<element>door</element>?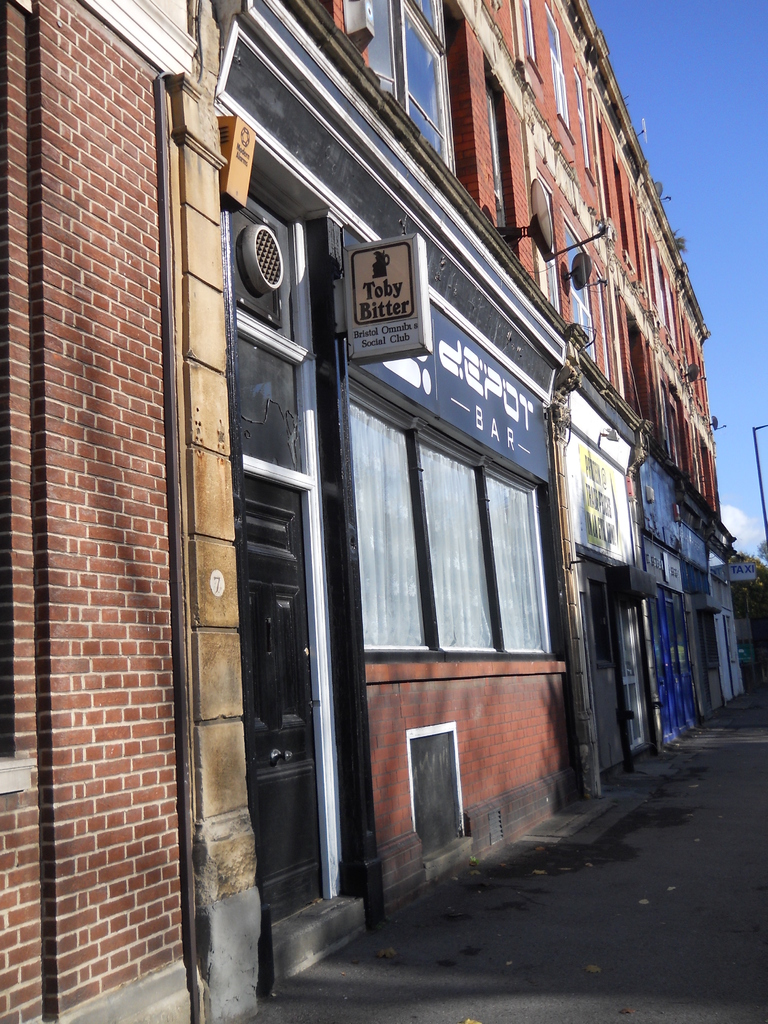
x1=200 y1=123 x2=360 y2=956
